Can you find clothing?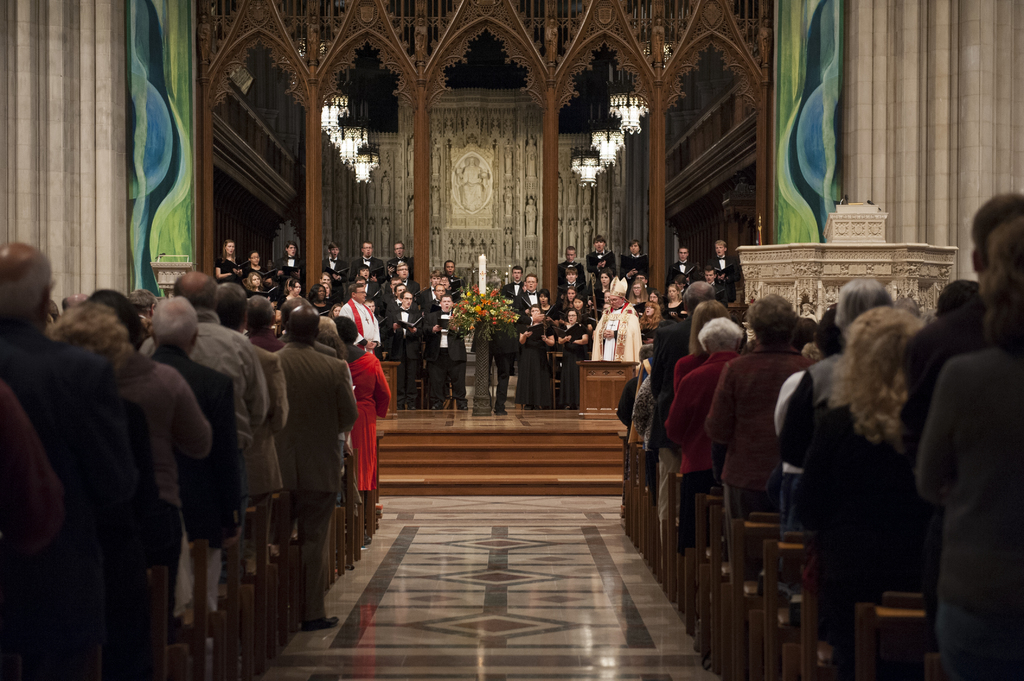
Yes, bounding box: box(311, 294, 336, 314).
